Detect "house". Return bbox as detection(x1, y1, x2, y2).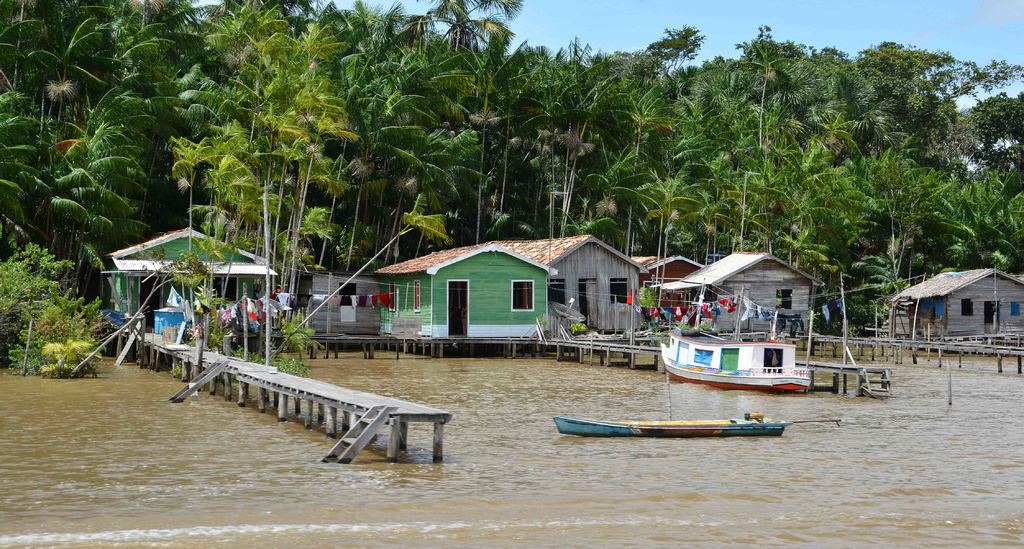
detection(888, 256, 1023, 340).
